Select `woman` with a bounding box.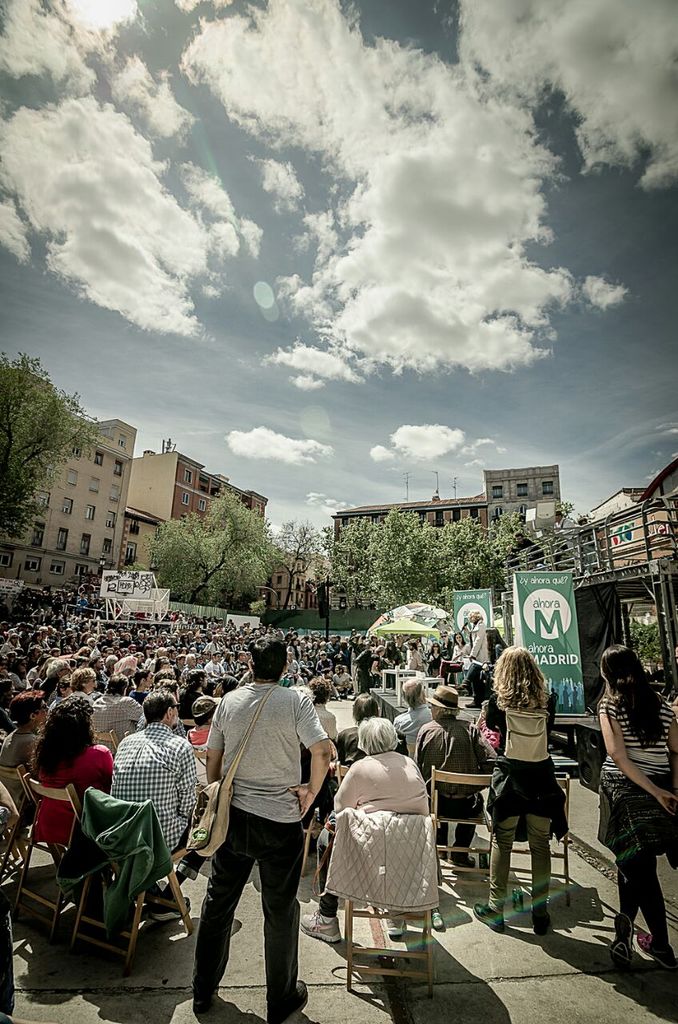
x1=71 y1=643 x2=94 y2=661.
